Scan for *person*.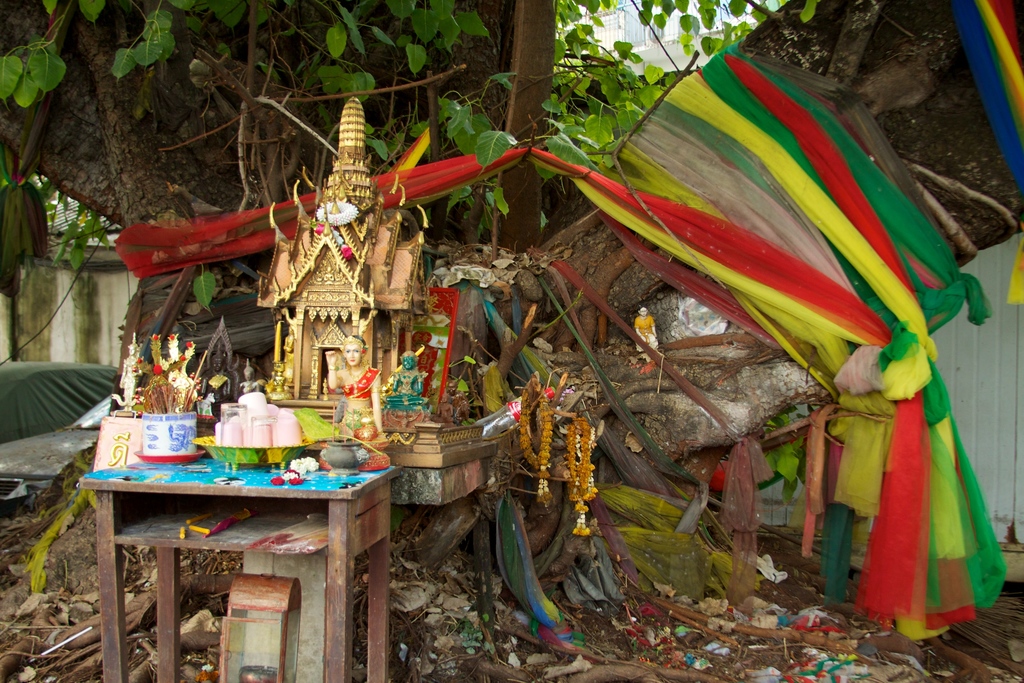
Scan result: 387/350/425/404.
